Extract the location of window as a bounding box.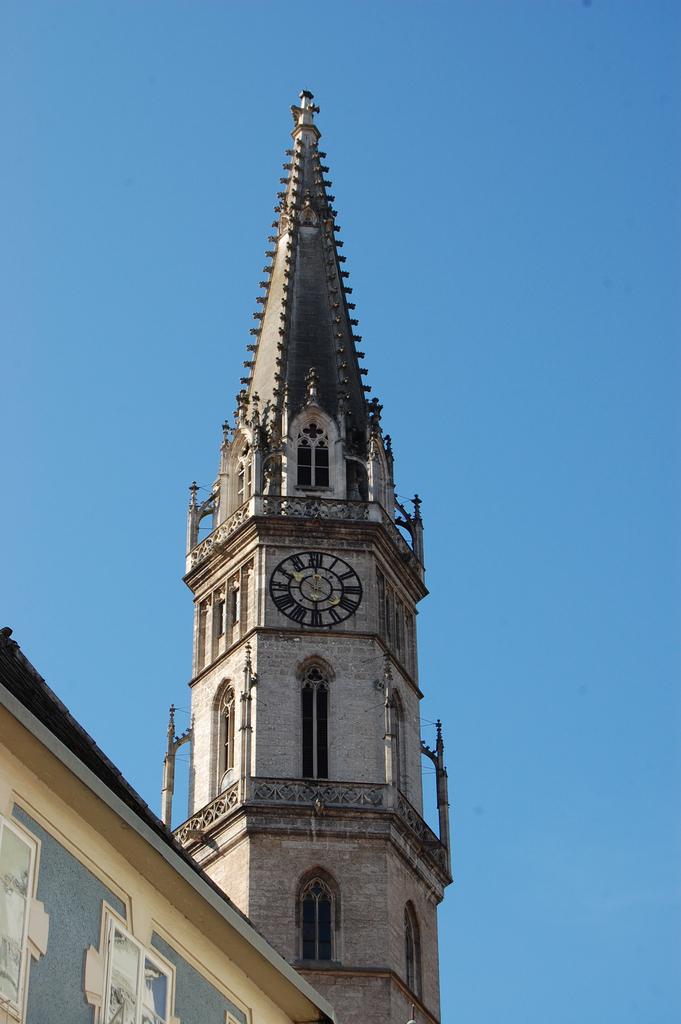
(x1=395, y1=900, x2=421, y2=998).
